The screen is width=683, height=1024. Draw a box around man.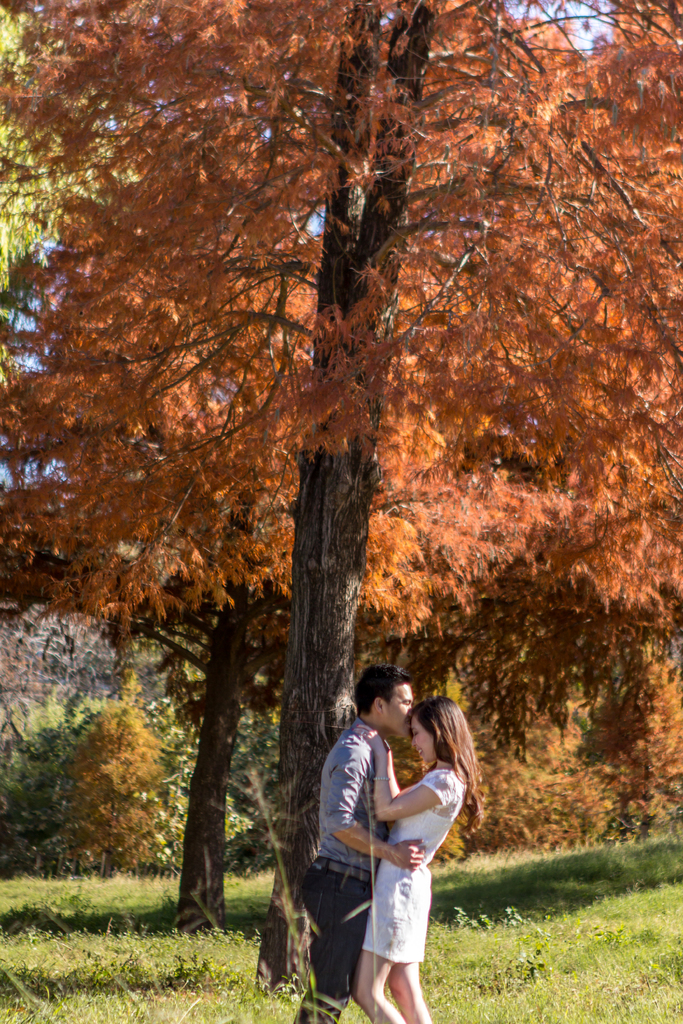
286, 662, 424, 1023.
